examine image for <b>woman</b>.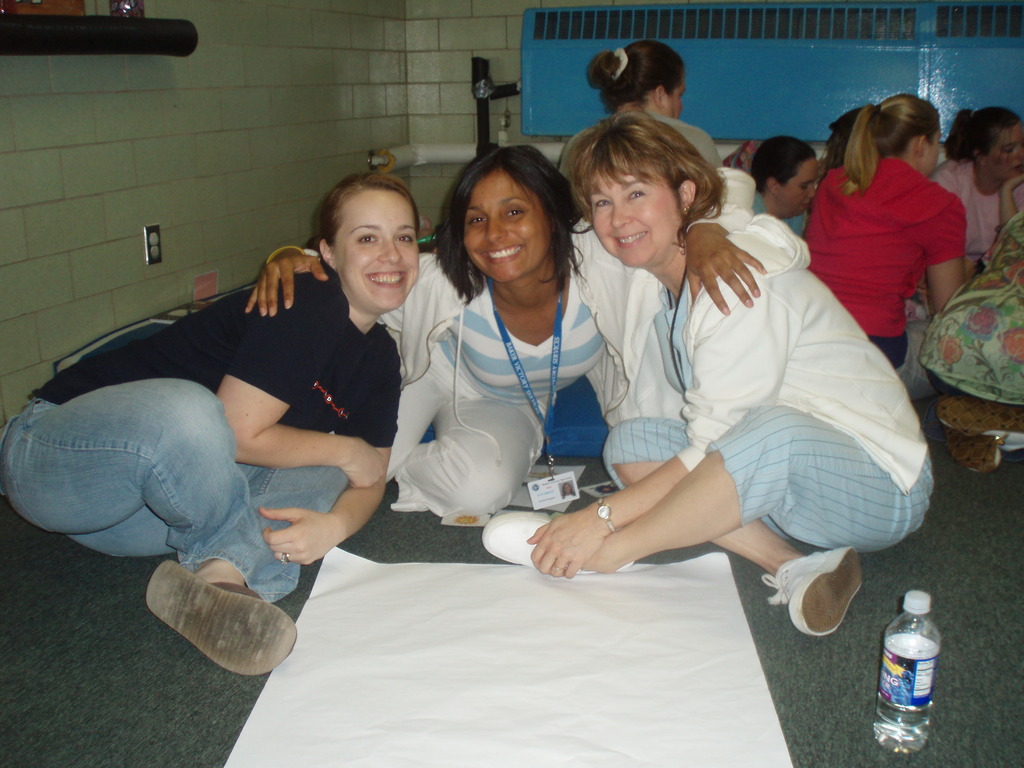
Examination result: box(554, 42, 731, 188).
